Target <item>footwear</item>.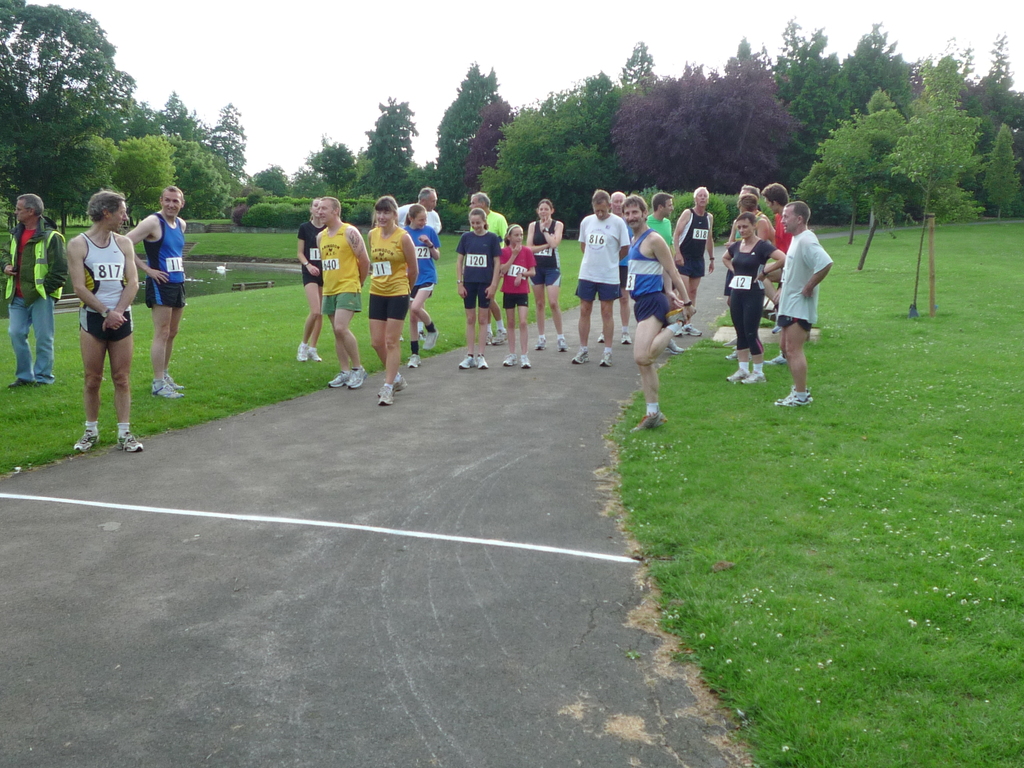
Target region: (406,355,424,371).
